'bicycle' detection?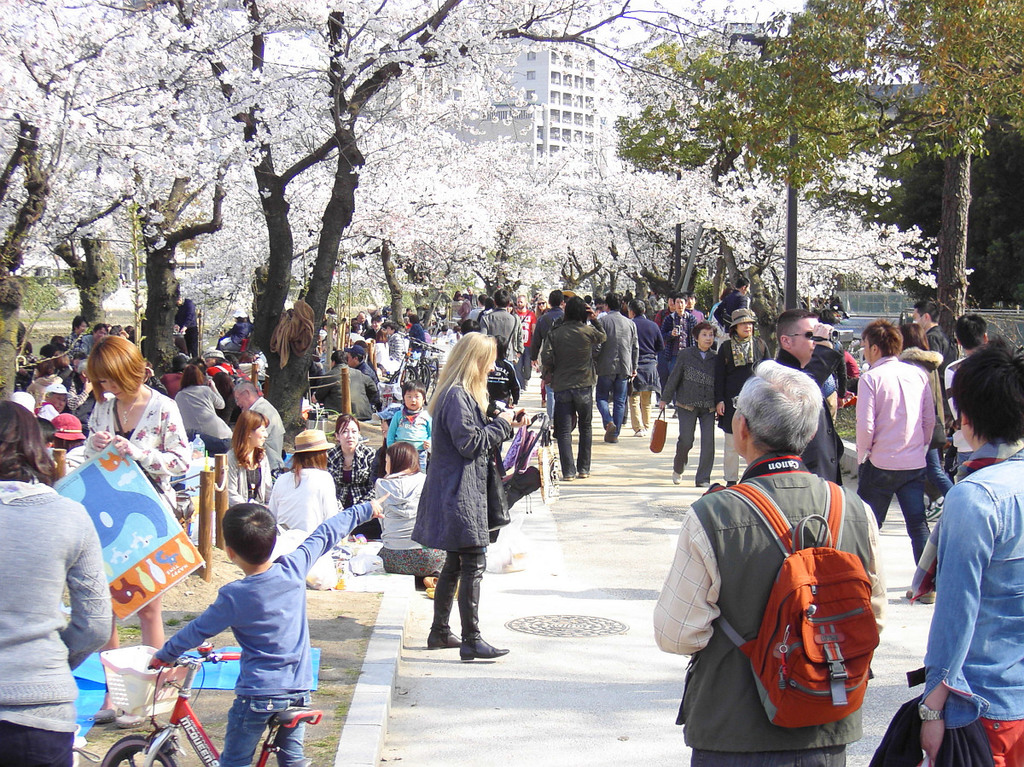
414/337/445/404
